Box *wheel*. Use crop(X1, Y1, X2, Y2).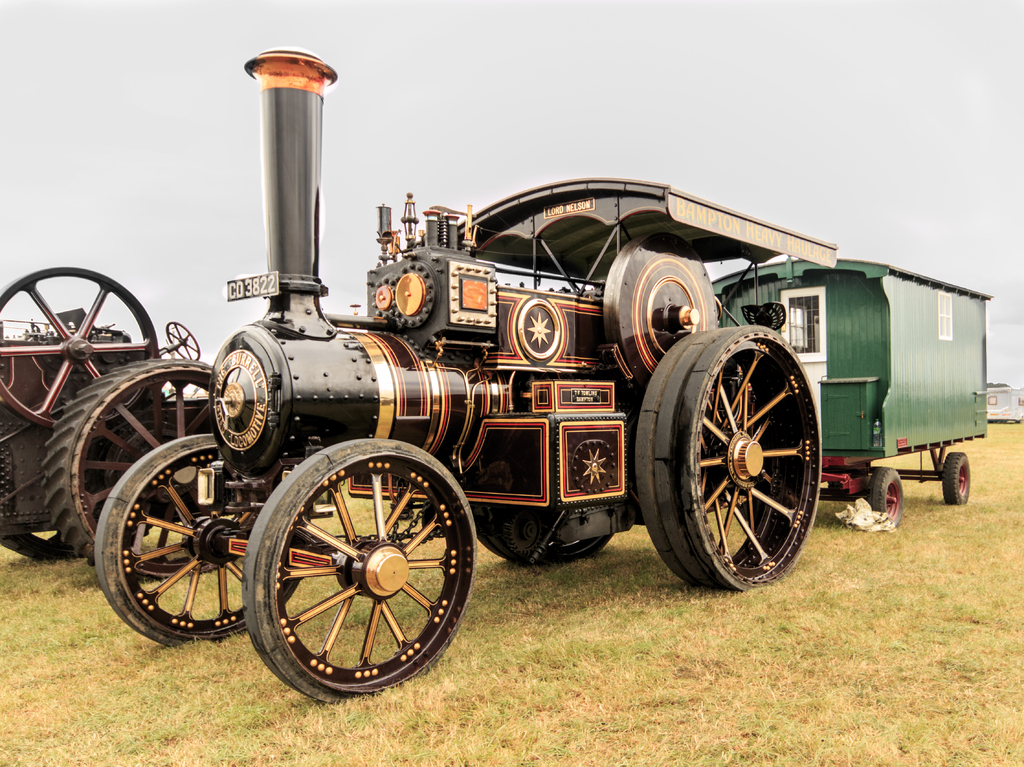
crop(40, 355, 210, 575).
